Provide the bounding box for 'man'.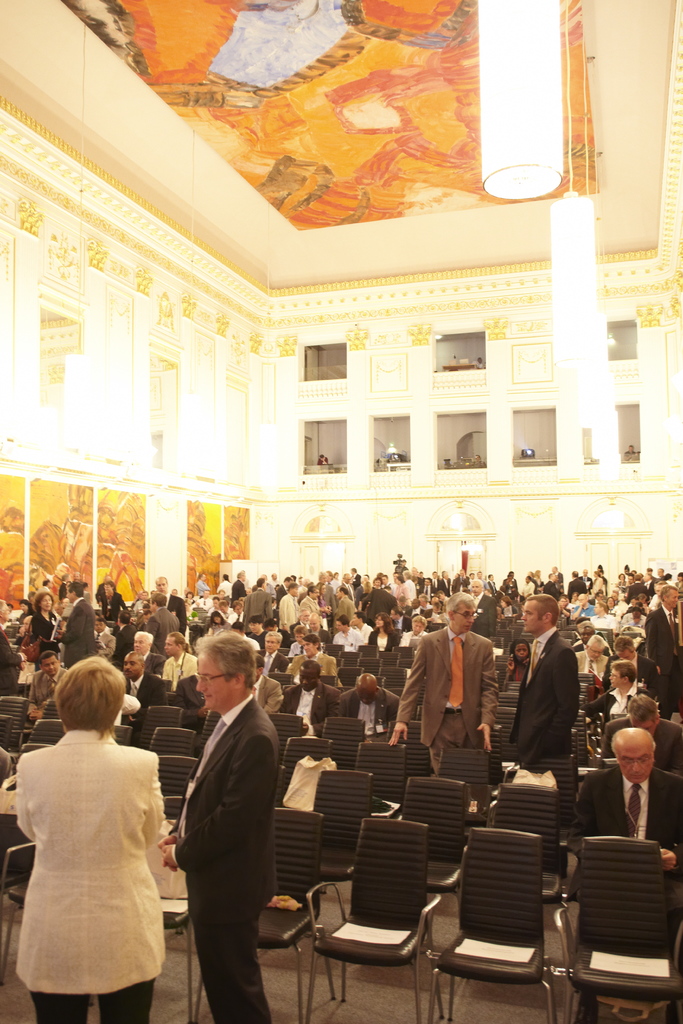
detection(24, 653, 63, 717).
